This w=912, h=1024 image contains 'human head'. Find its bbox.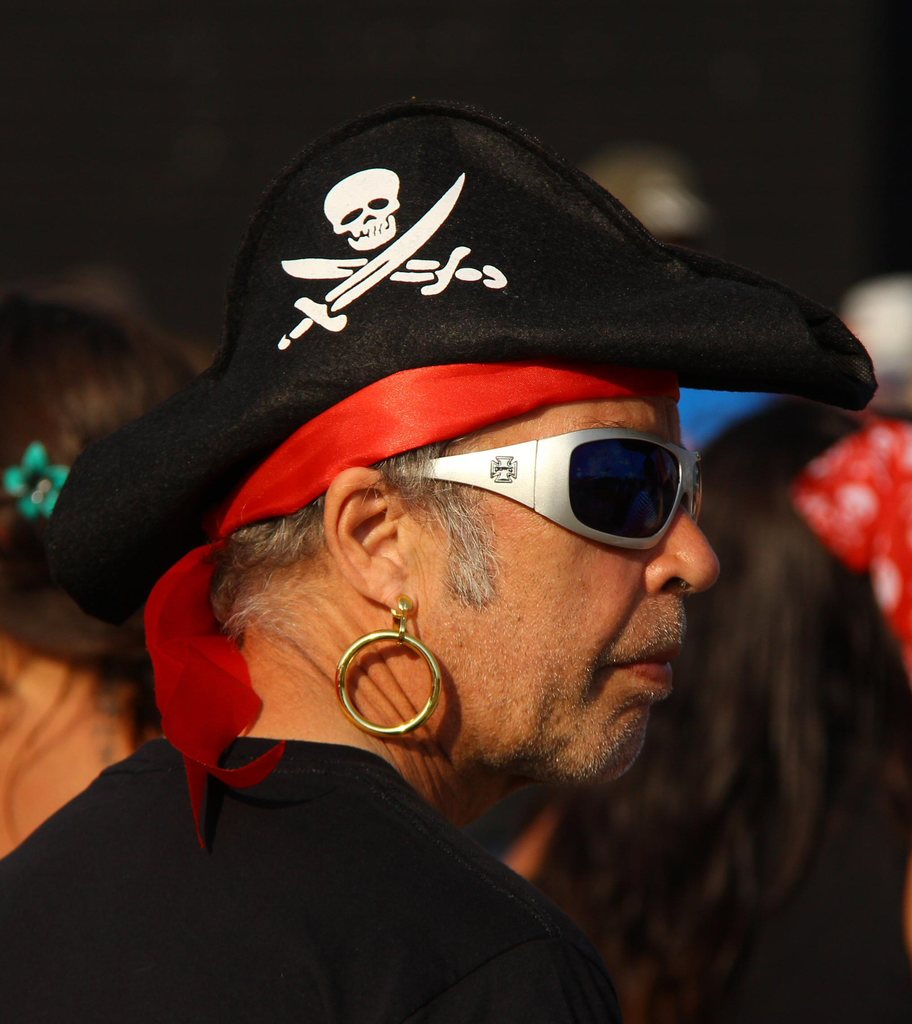
{"left": 0, "top": 304, "right": 204, "bottom": 662}.
